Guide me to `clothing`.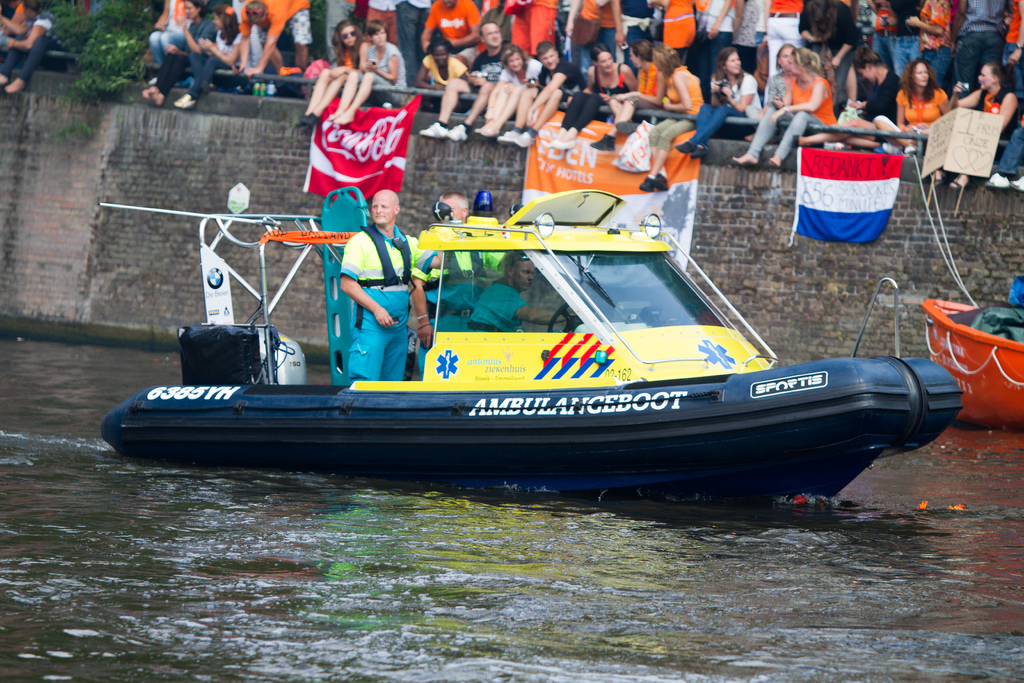
Guidance: {"x1": 618, "y1": 1, "x2": 653, "y2": 62}.
